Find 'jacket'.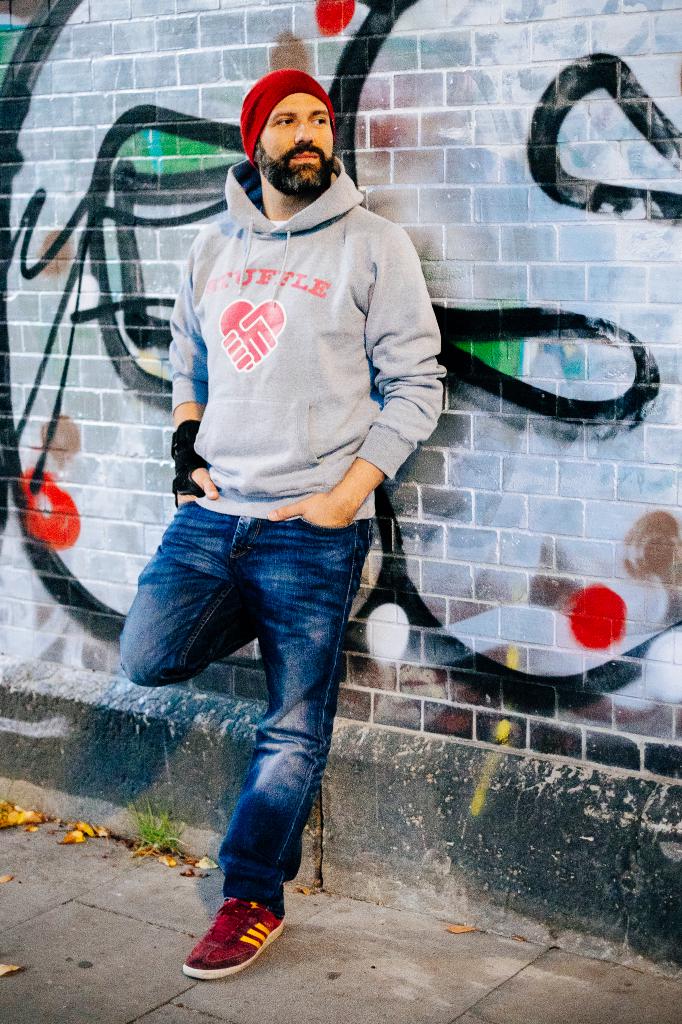
bbox=(150, 84, 457, 516).
